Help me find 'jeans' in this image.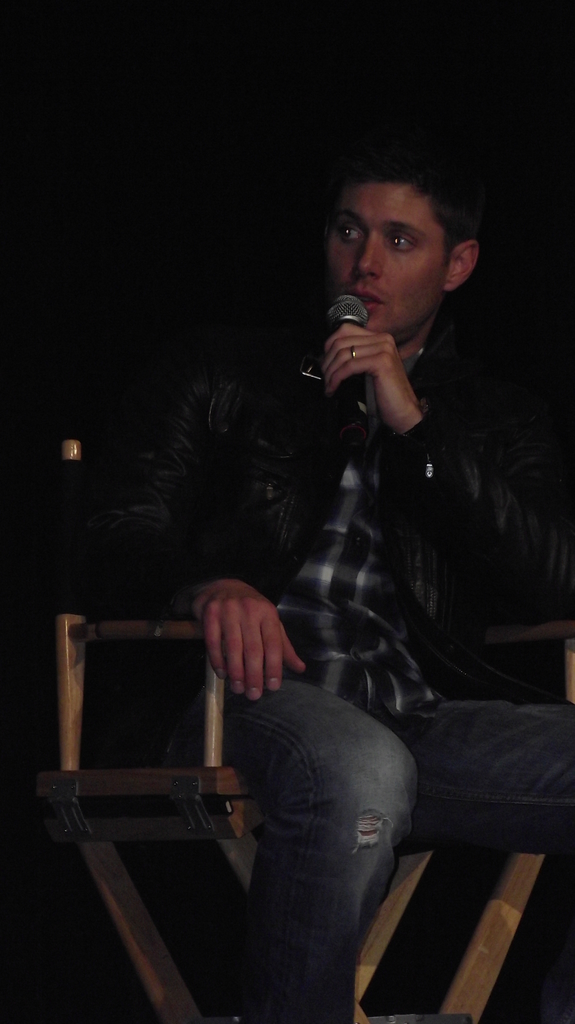
Found it: x1=186, y1=676, x2=427, y2=1020.
